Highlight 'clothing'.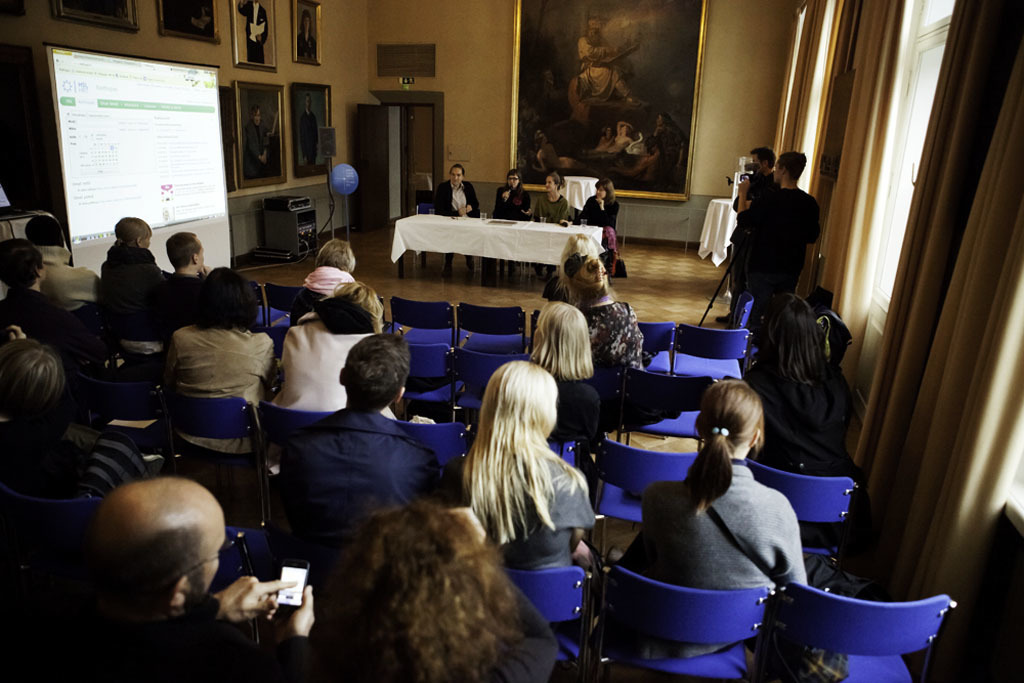
Highlighted region: <bbox>4, 583, 262, 679</bbox>.
